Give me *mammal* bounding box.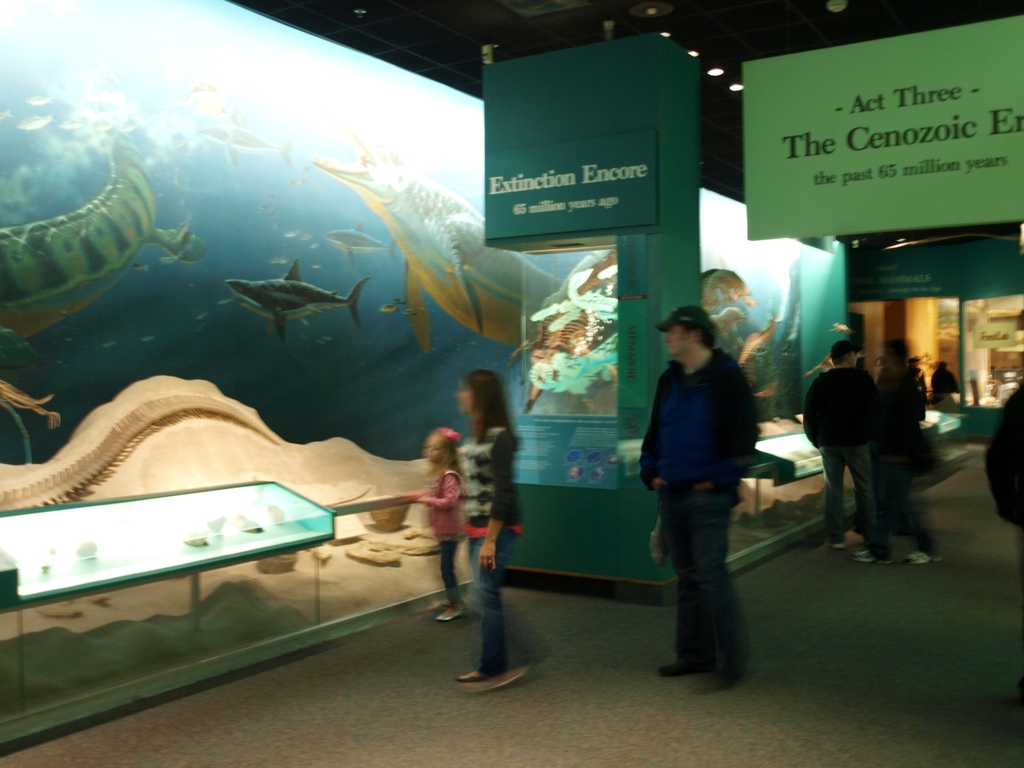
left=928, top=357, right=960, bottom=410.
